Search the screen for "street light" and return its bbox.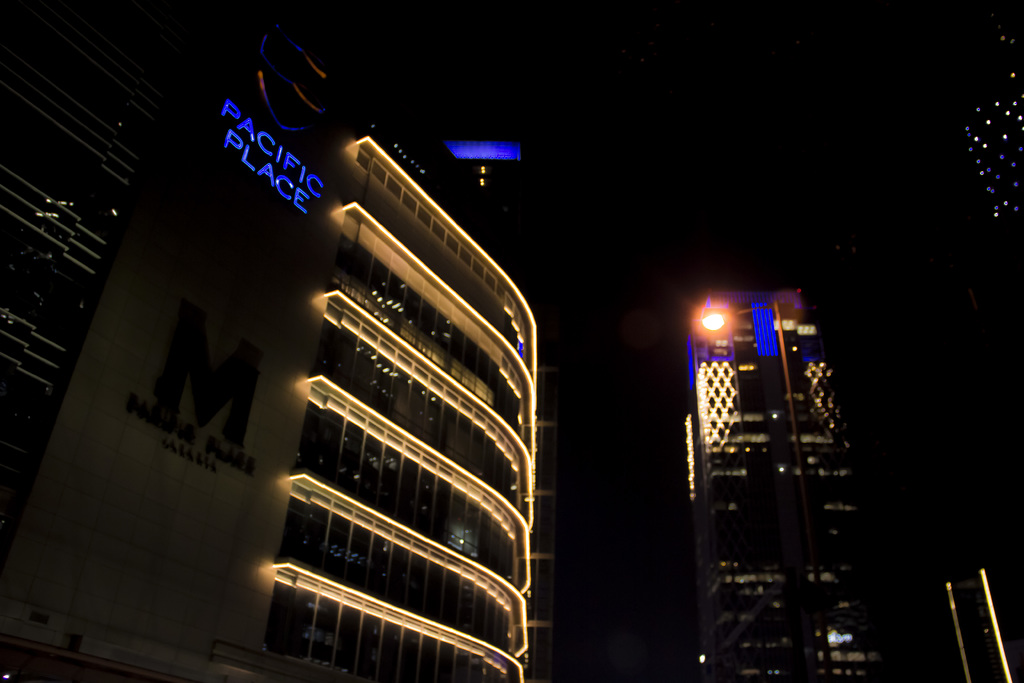
Found: (left=696, top=290, right=812, bottom=590).
